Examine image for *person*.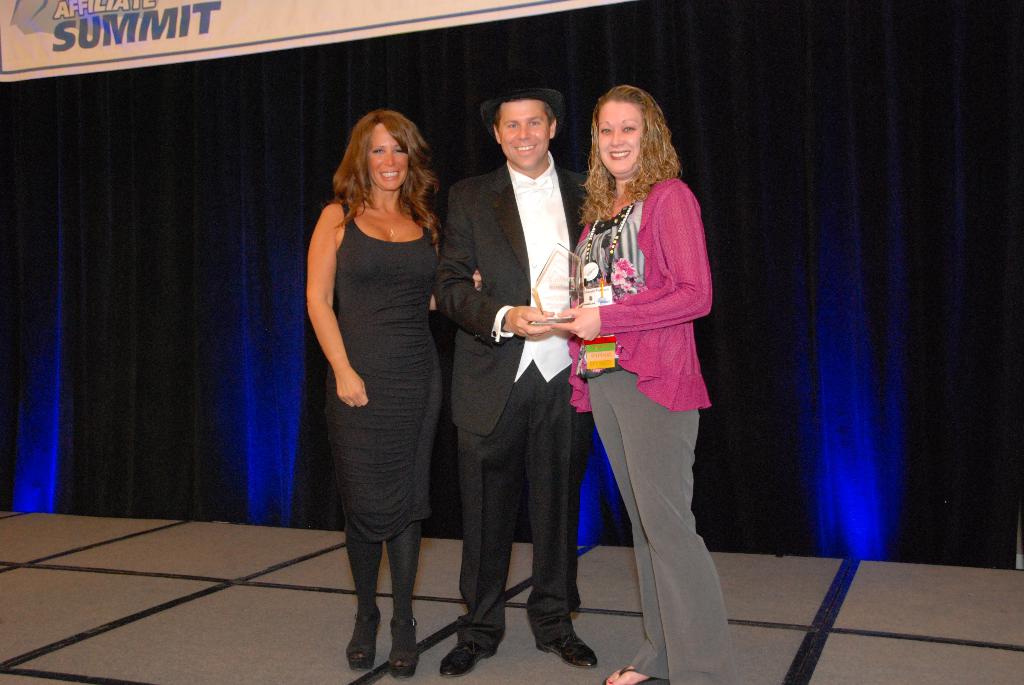
Examination result: <bbox>301, 108, 486, 684</bbox>.
